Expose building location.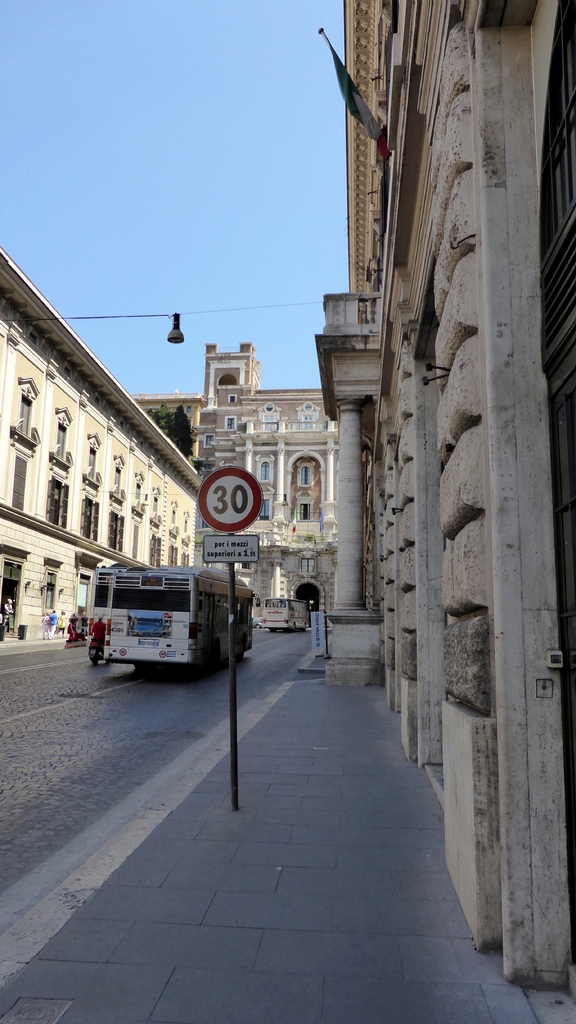
Exposed at 191:353:368:610.
